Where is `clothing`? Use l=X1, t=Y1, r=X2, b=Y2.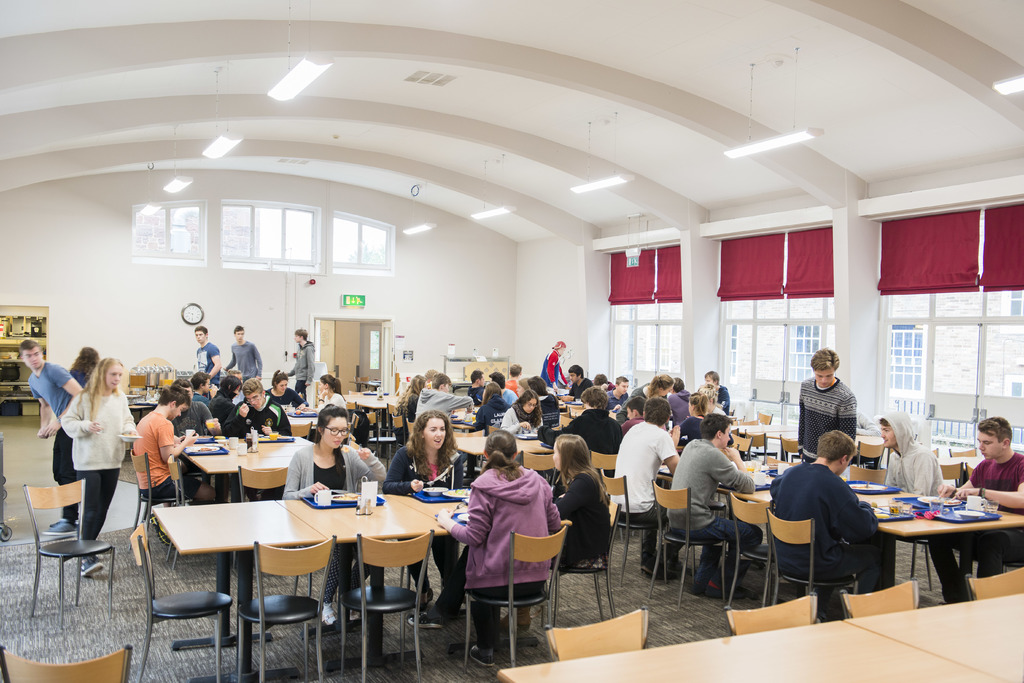
l=797, t=372, r=861, b=460.
